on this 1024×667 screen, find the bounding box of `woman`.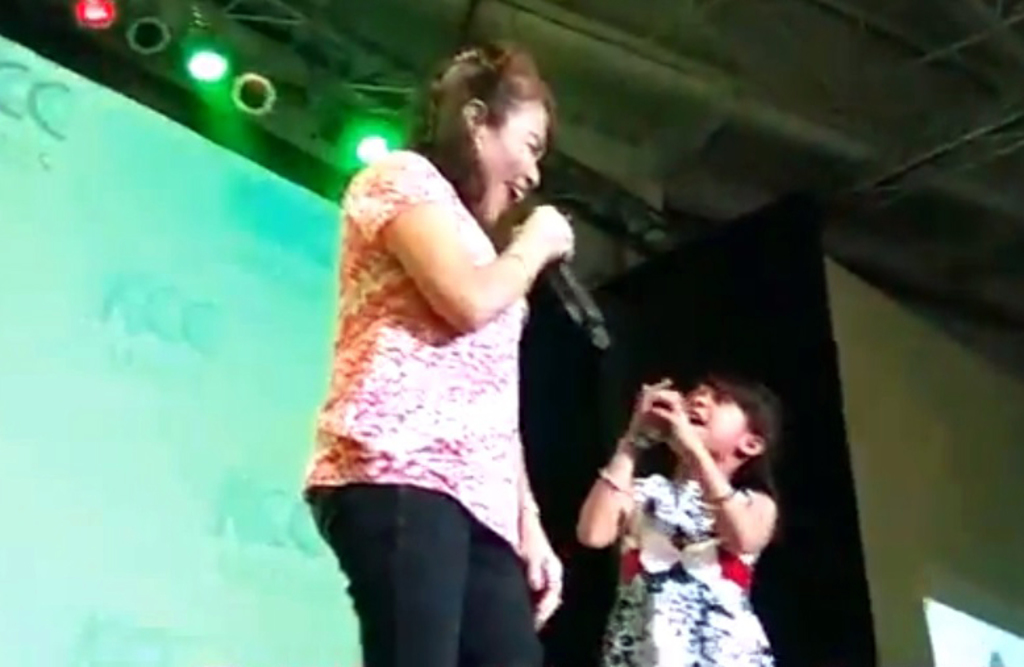
Bounding box: 266/42/616/654.
